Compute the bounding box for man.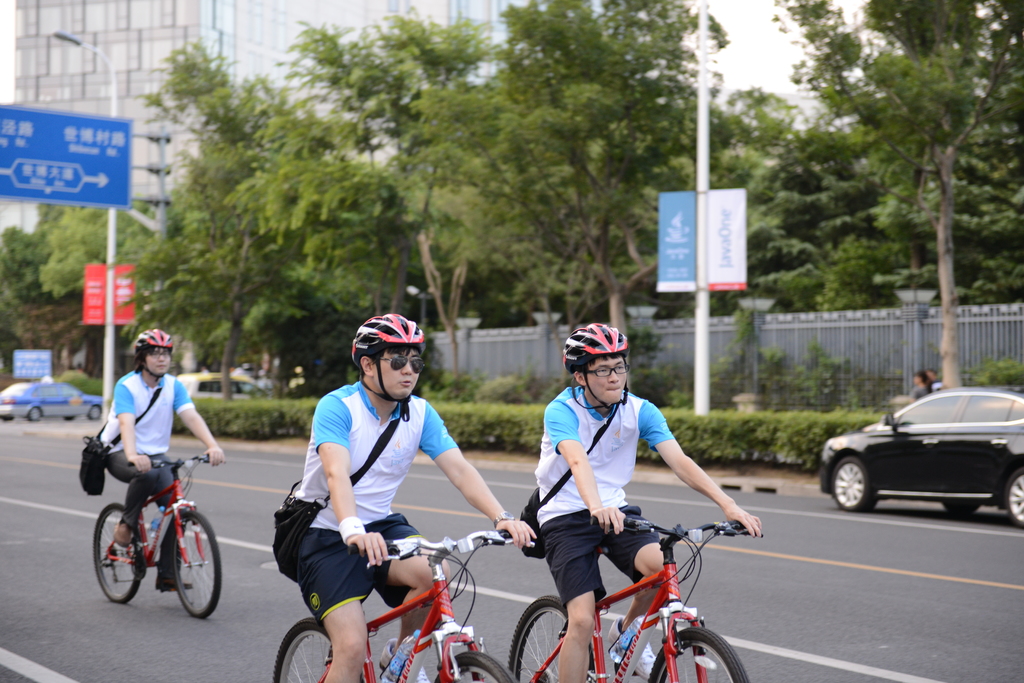
{"x1": 530, "y1": 319, "x2": 766, "y2": 682}.
